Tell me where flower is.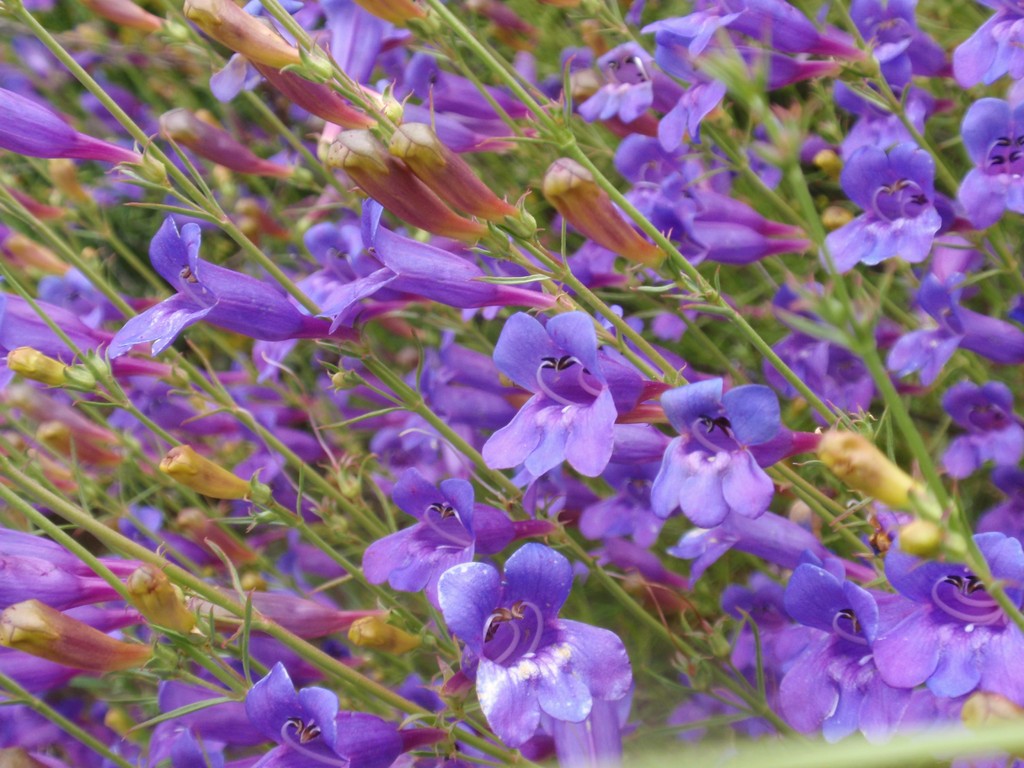
flower is at locate(0, 521, 144, 577).
